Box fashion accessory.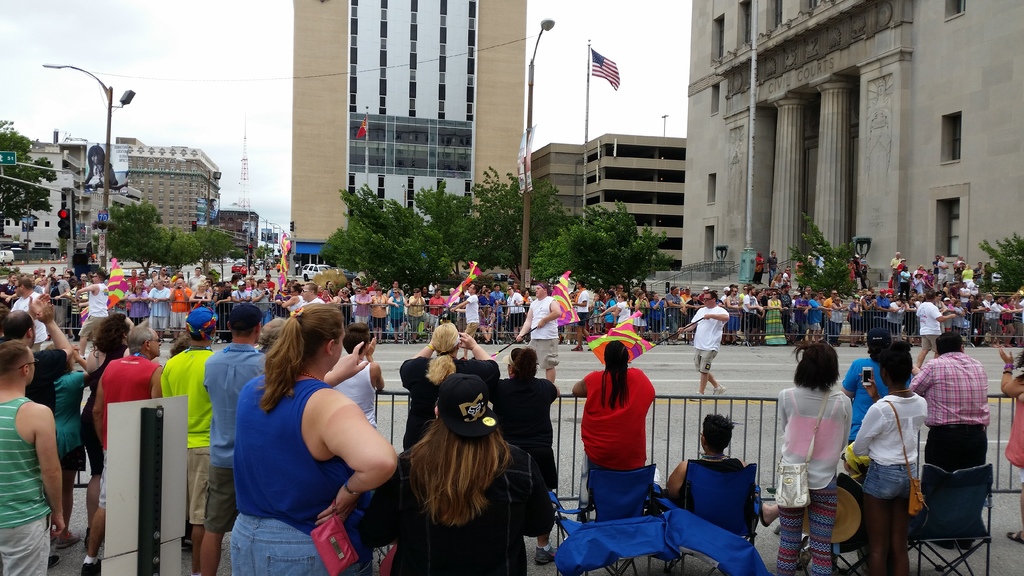
rect(55, 532, 80, 549).
